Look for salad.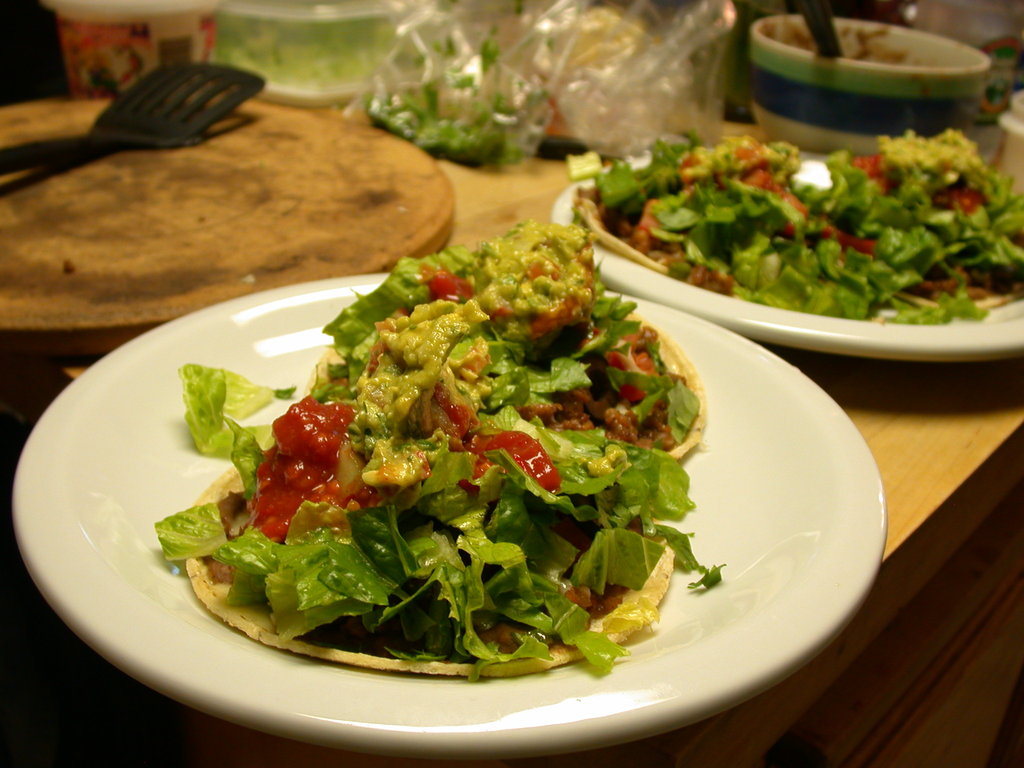
Found: crop(586, 127, 996, 316).
